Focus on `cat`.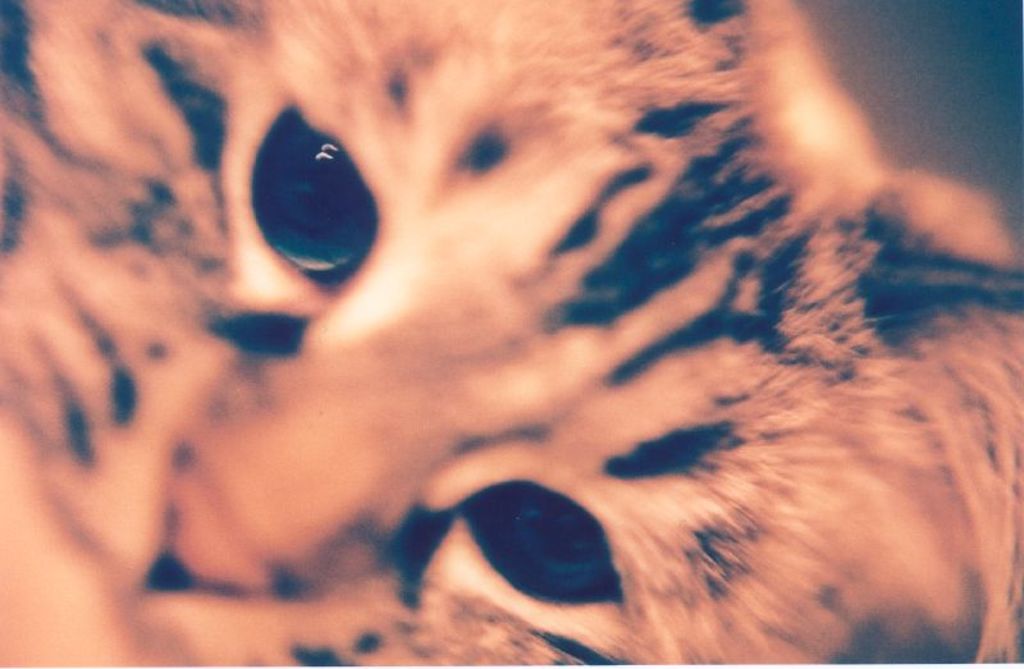
Focused at bbox=[0, 0, 1023, 668].
